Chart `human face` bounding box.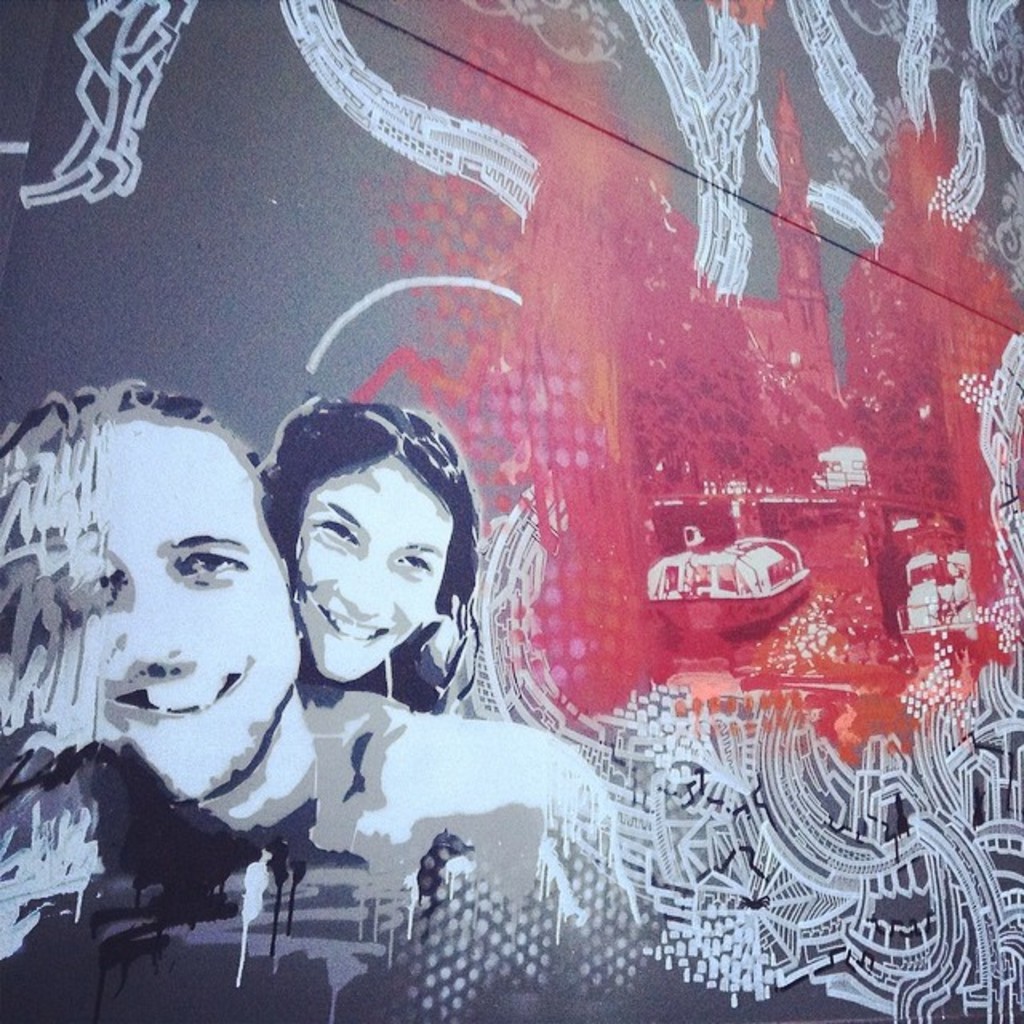
Charted: 102/426/304/806.
